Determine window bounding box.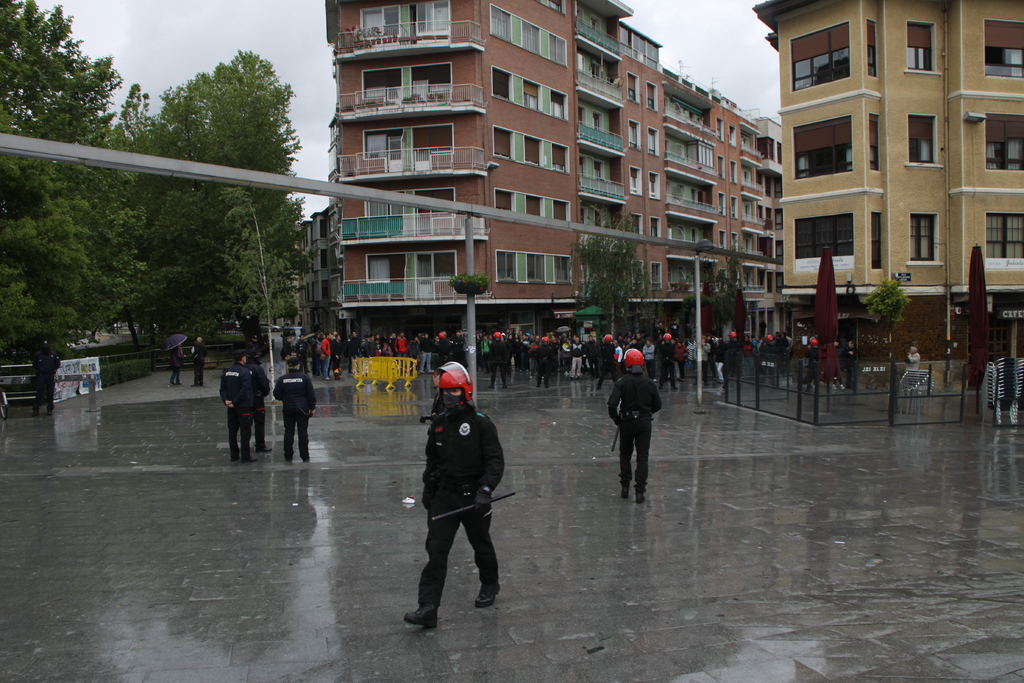
Determined: {"left": 776, "top": 208, "right": 783, "bottom": 229}.
